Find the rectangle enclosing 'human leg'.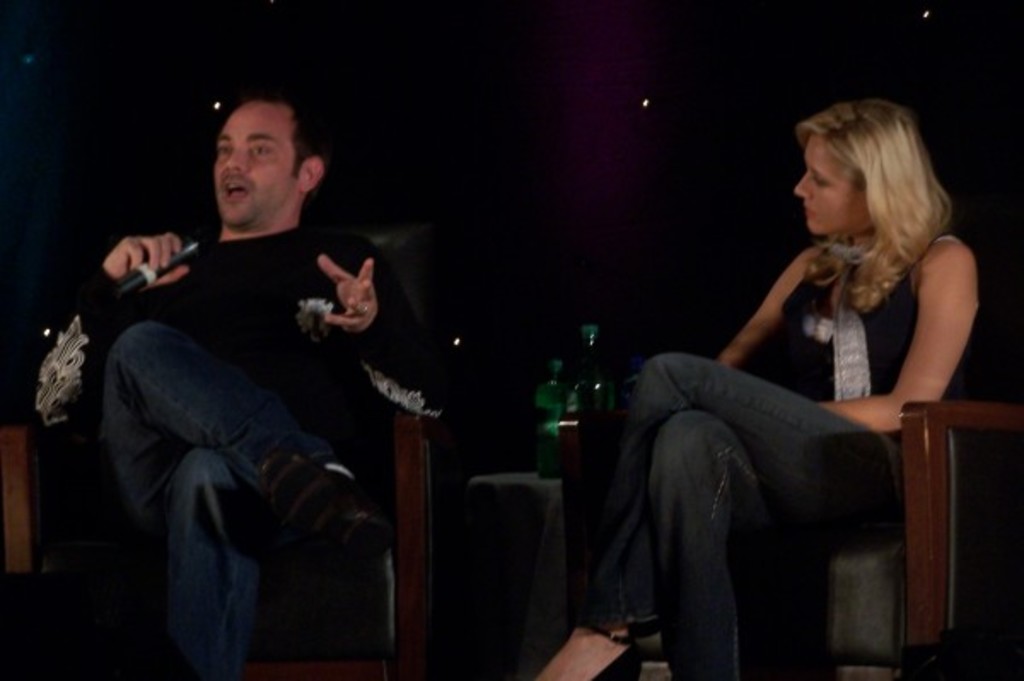
{"left": 113, "top": 326, "right": 338, "bottom": 531}.
